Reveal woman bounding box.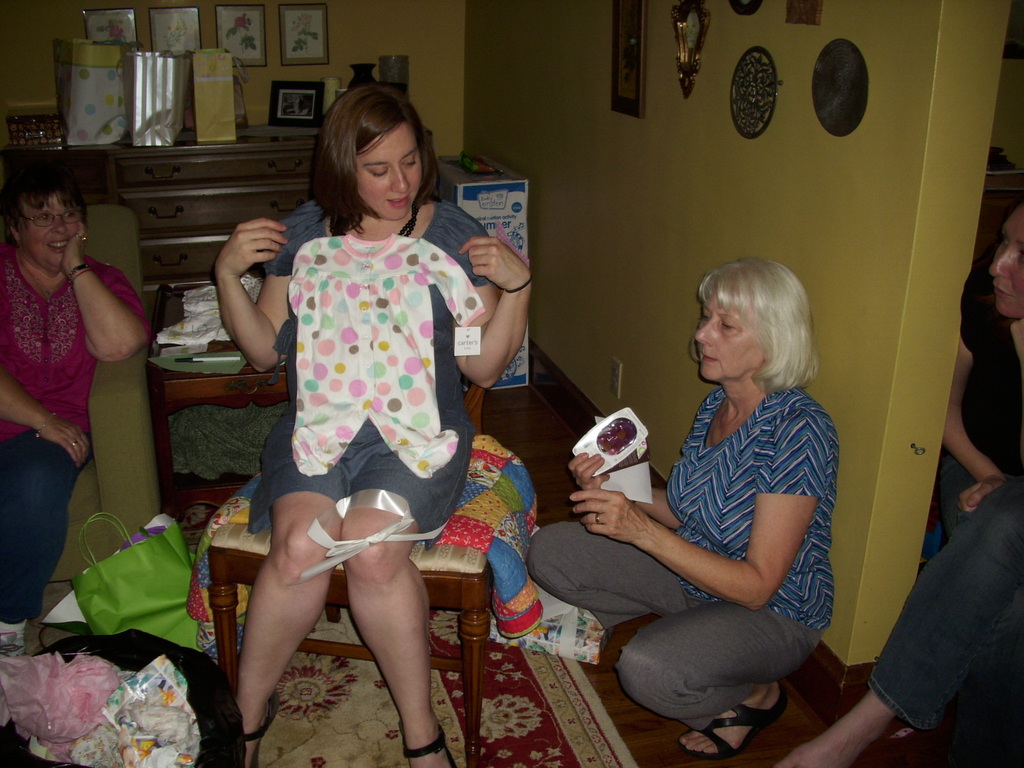
Revealed: [217, 77, 538, 767].
